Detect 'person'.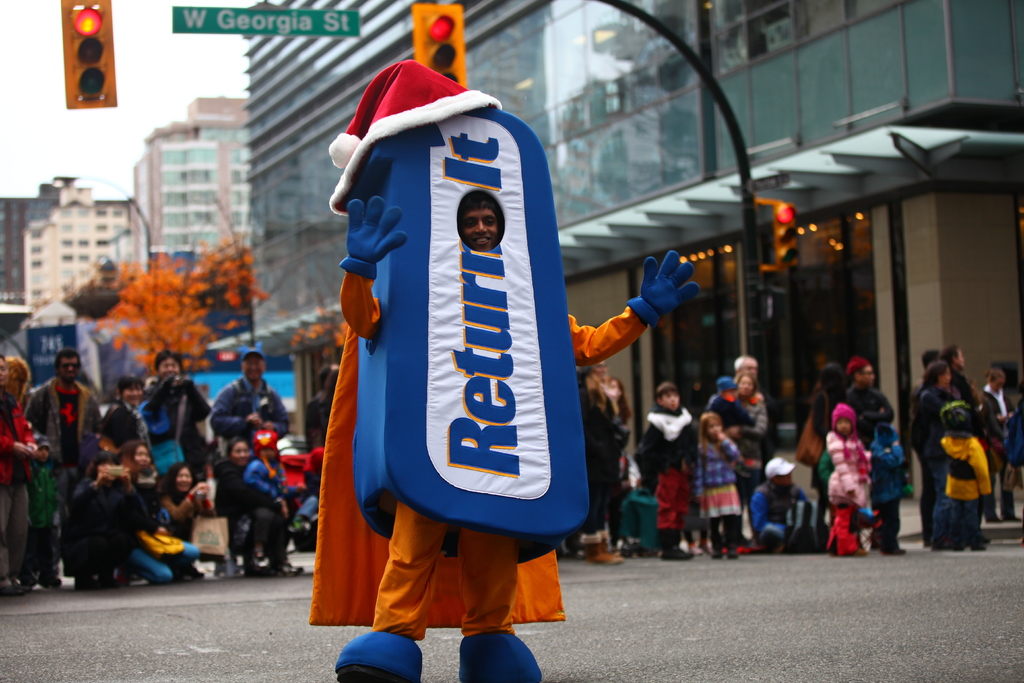
Detected at box=[337, 191, 699, 682].
